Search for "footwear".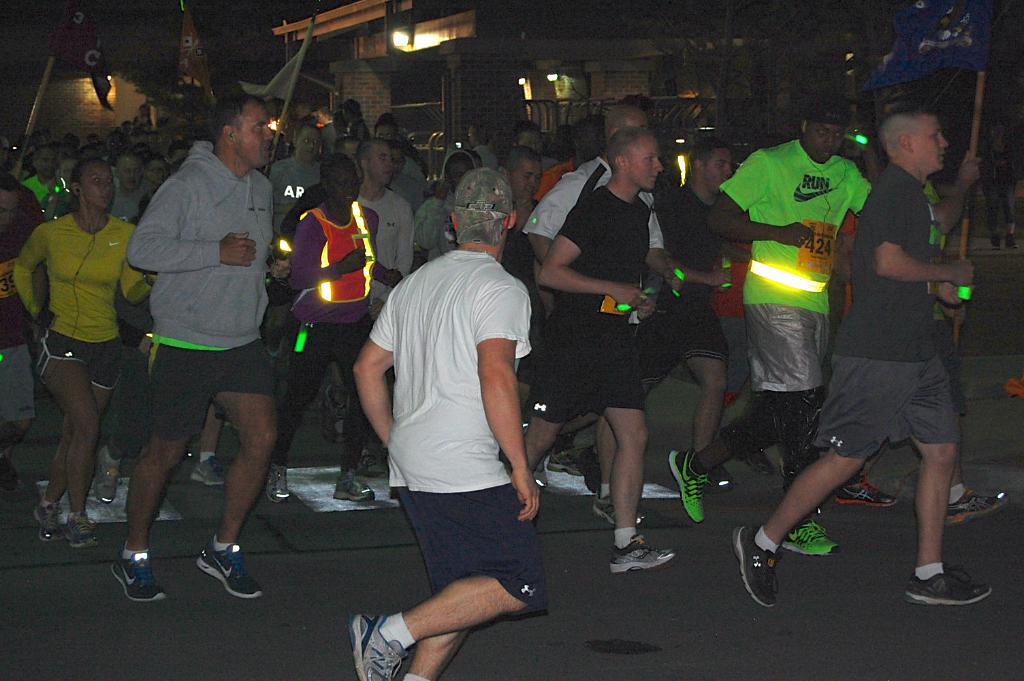
Found at [191,459,230,489].
